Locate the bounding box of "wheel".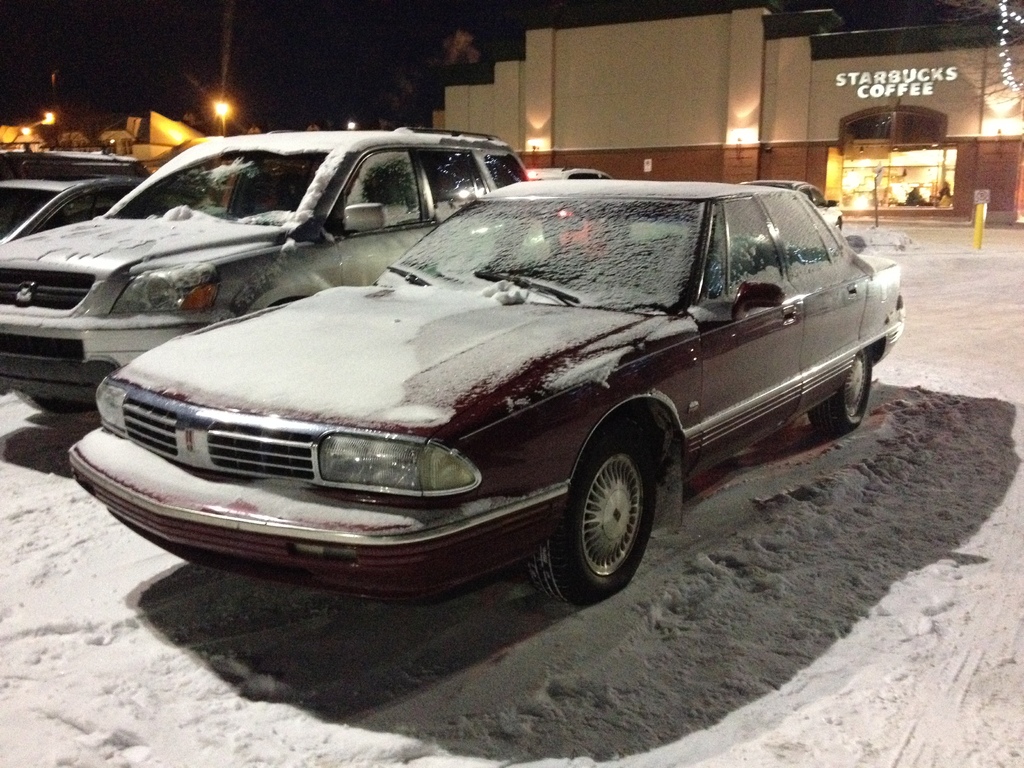
Bounding box: 545,445,662,595.
